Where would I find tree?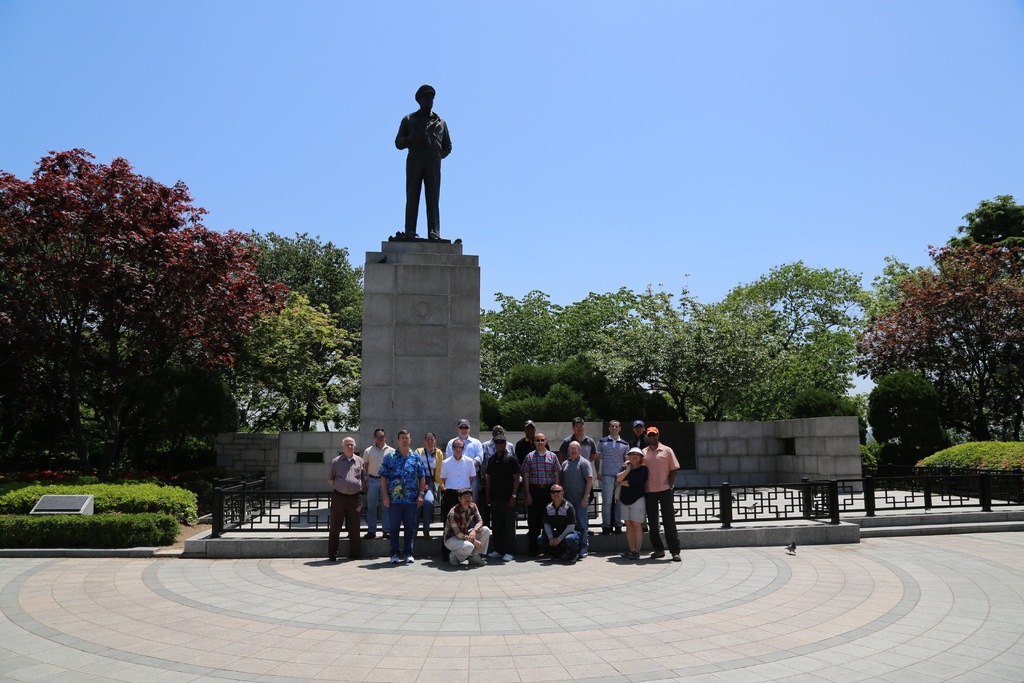
At pyautogui.locateOnScreen(593, 254, 877, 426).
